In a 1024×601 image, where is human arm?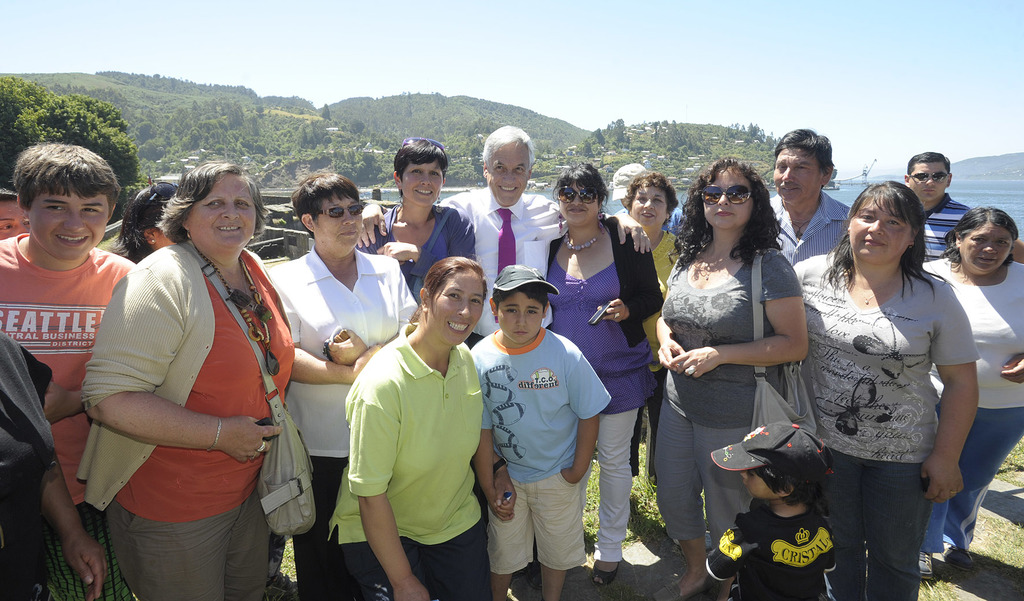
[563, 343, 614, 484].
